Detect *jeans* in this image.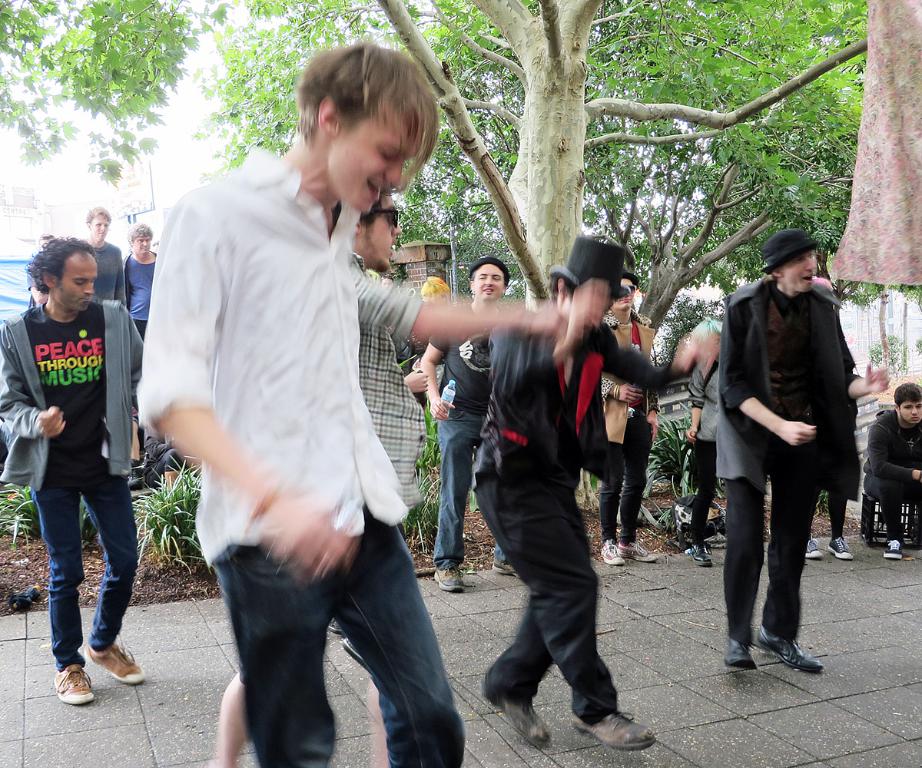
Detection: locate(28, 453, 136, 677).
